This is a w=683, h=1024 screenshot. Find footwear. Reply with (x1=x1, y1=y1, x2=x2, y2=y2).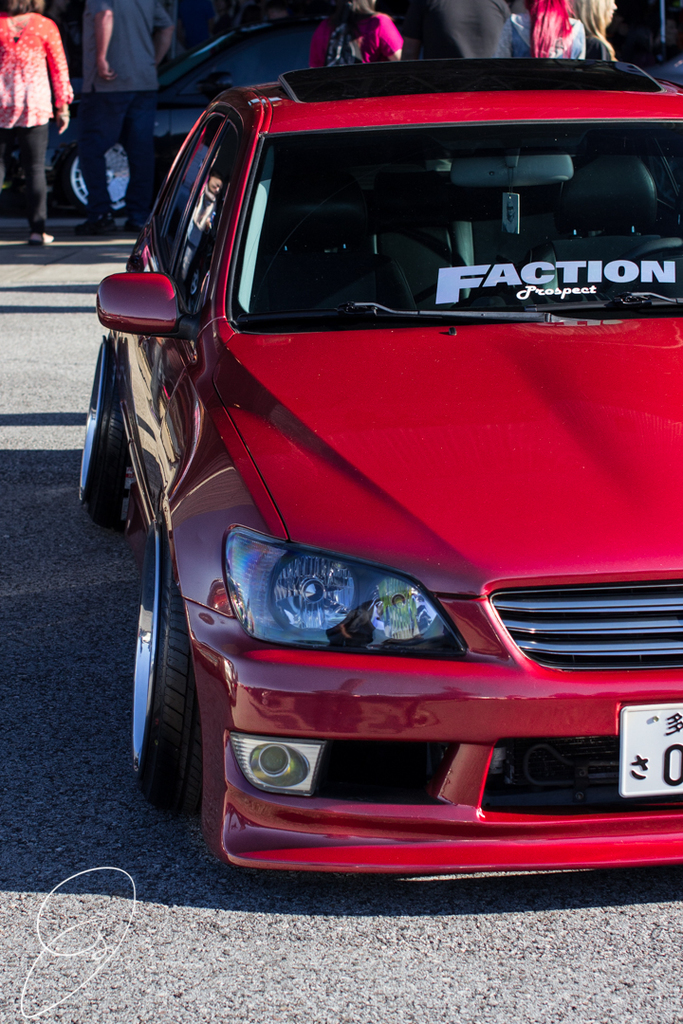
(x1=27, y1=231, x2=56, y2=249).
